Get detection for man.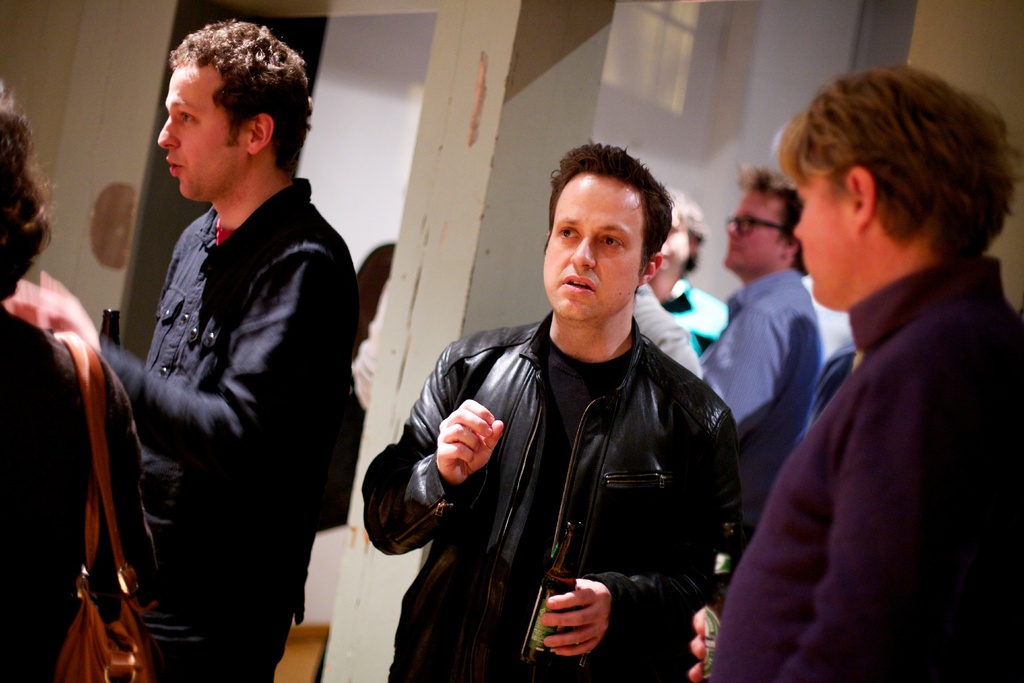
Detection: bbox(66, 30, 372, 680).
